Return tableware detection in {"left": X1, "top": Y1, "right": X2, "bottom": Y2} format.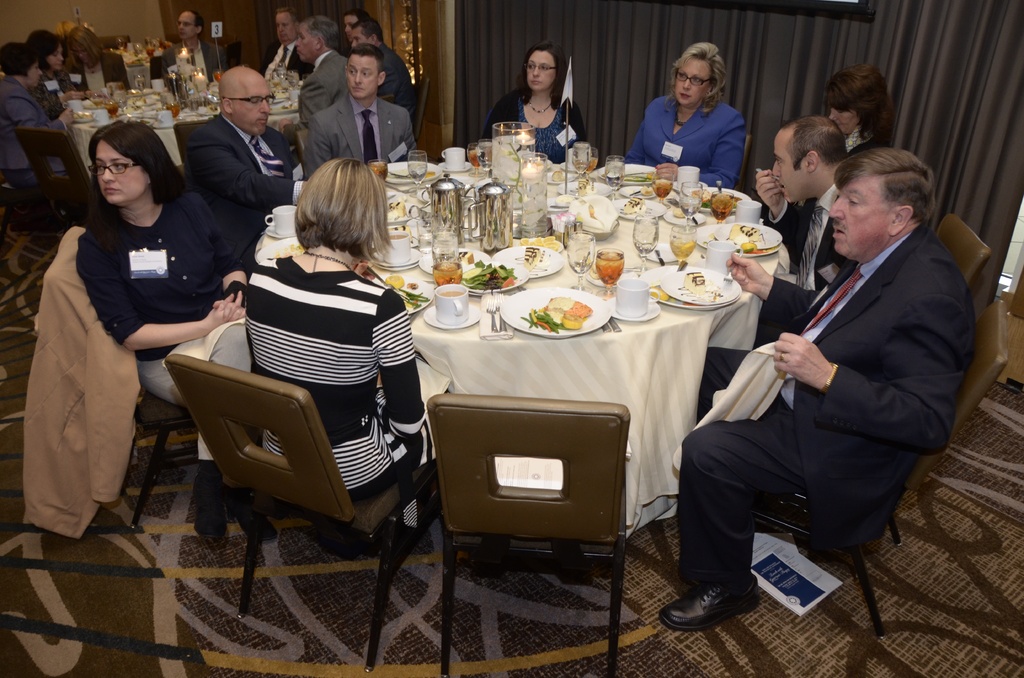
{"left": 489, "top": 118, "right": 536, "bottom": 237}.
